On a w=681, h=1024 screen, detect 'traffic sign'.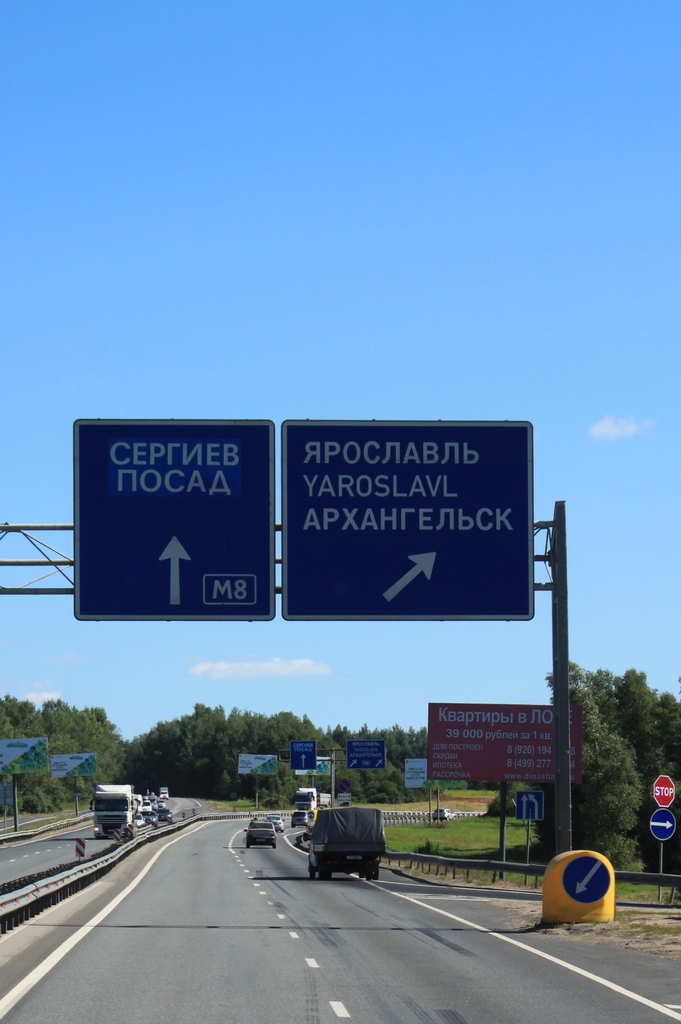
[653,778,680,808].
